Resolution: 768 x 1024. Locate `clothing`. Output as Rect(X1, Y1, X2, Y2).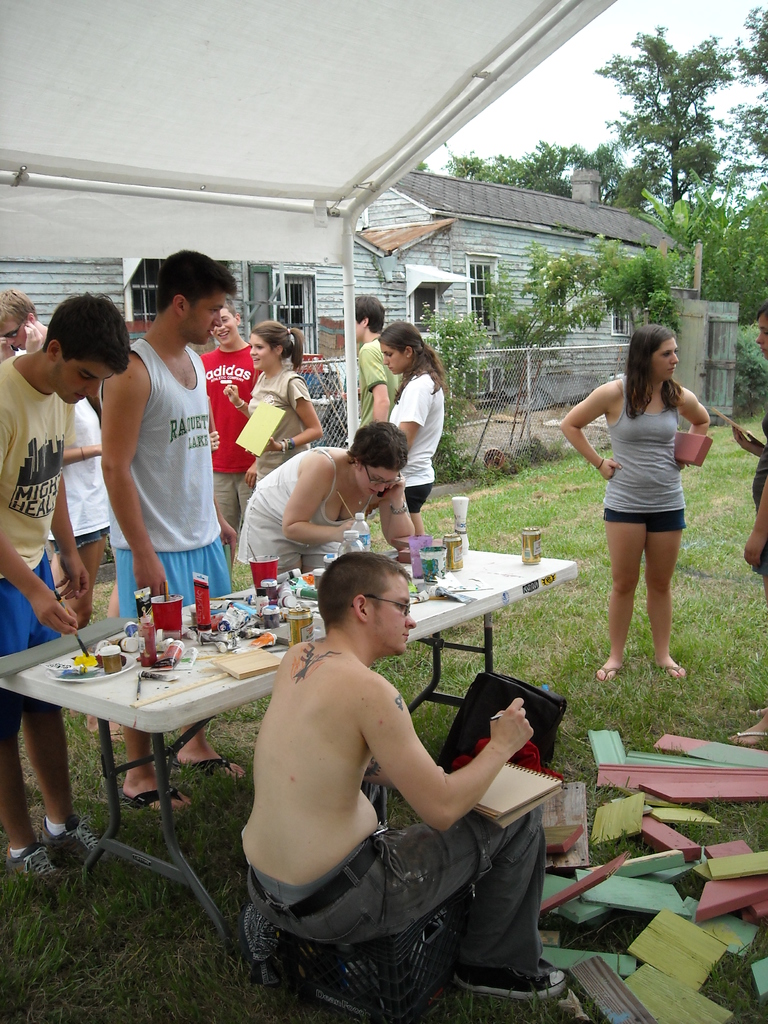
Rect(243, 445, 375, 592).
